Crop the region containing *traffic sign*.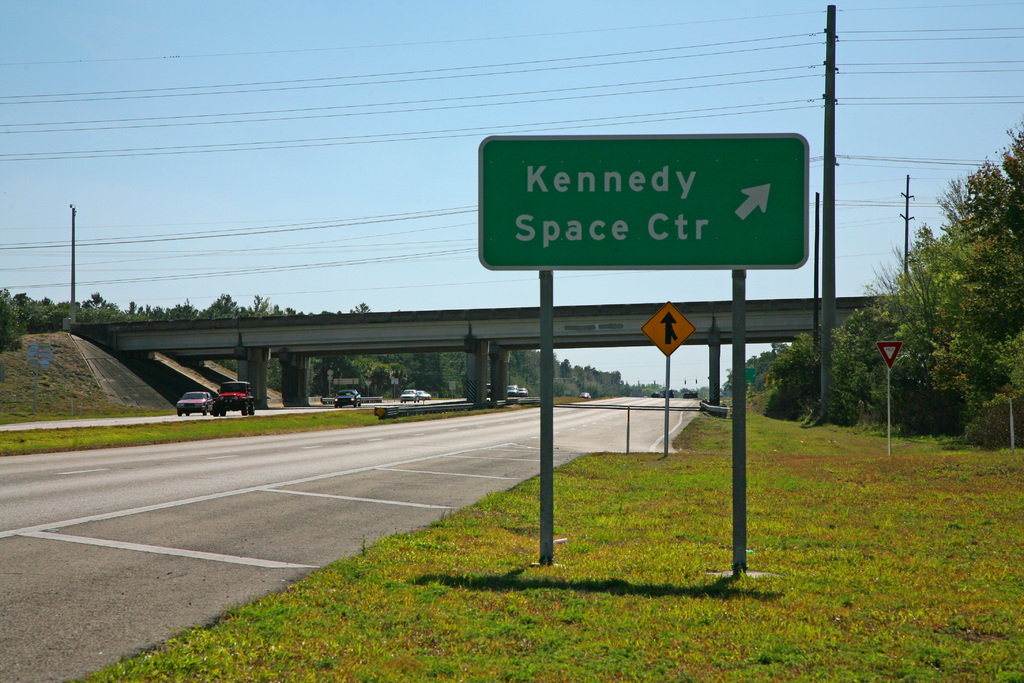
Crop region: box(475, 133, 805, 268).
